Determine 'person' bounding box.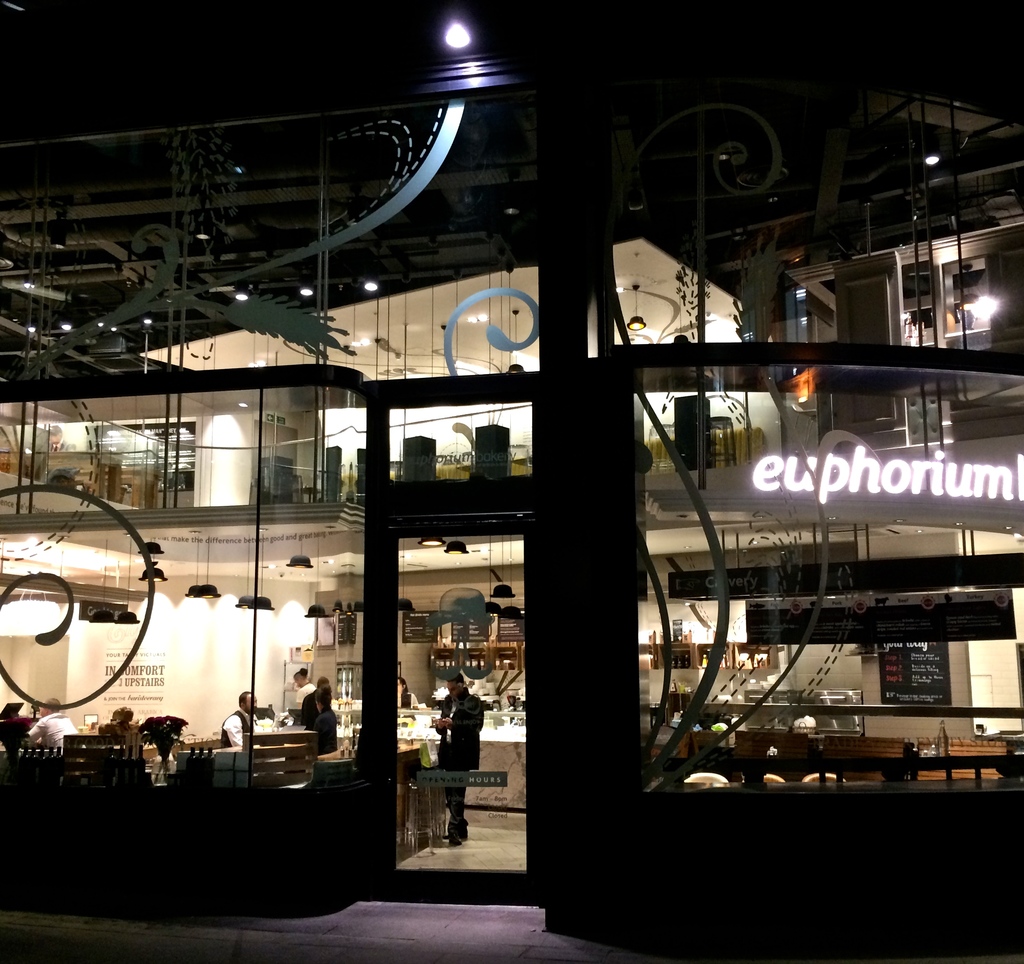
Determined: locate(299, 675, 329, 728).
